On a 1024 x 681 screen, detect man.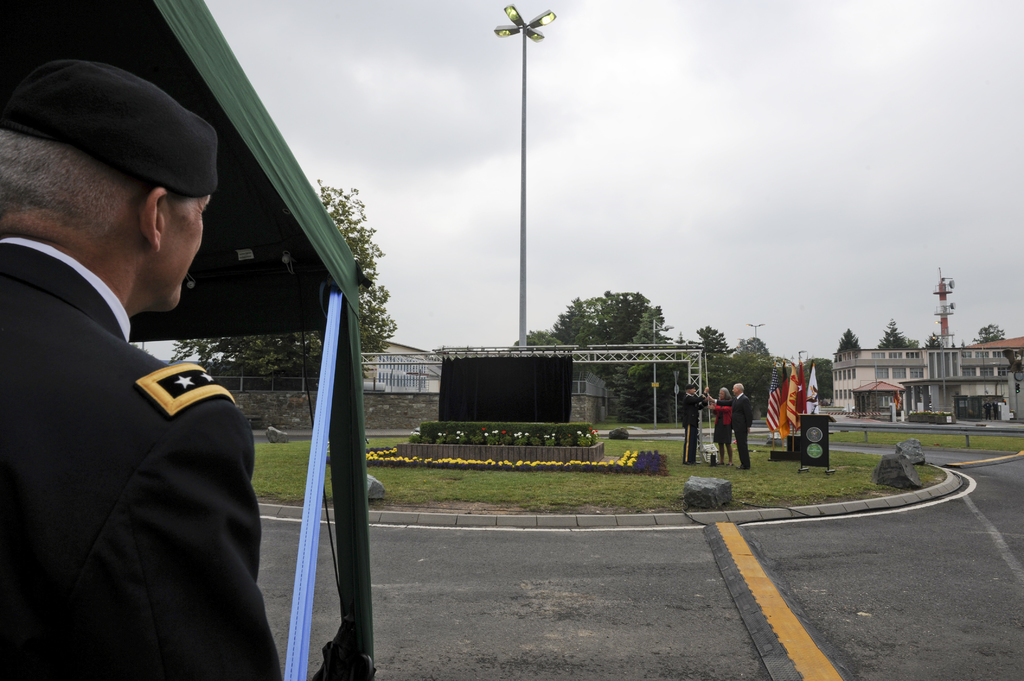
[left=682, top=387, right=714, bottom=462].
